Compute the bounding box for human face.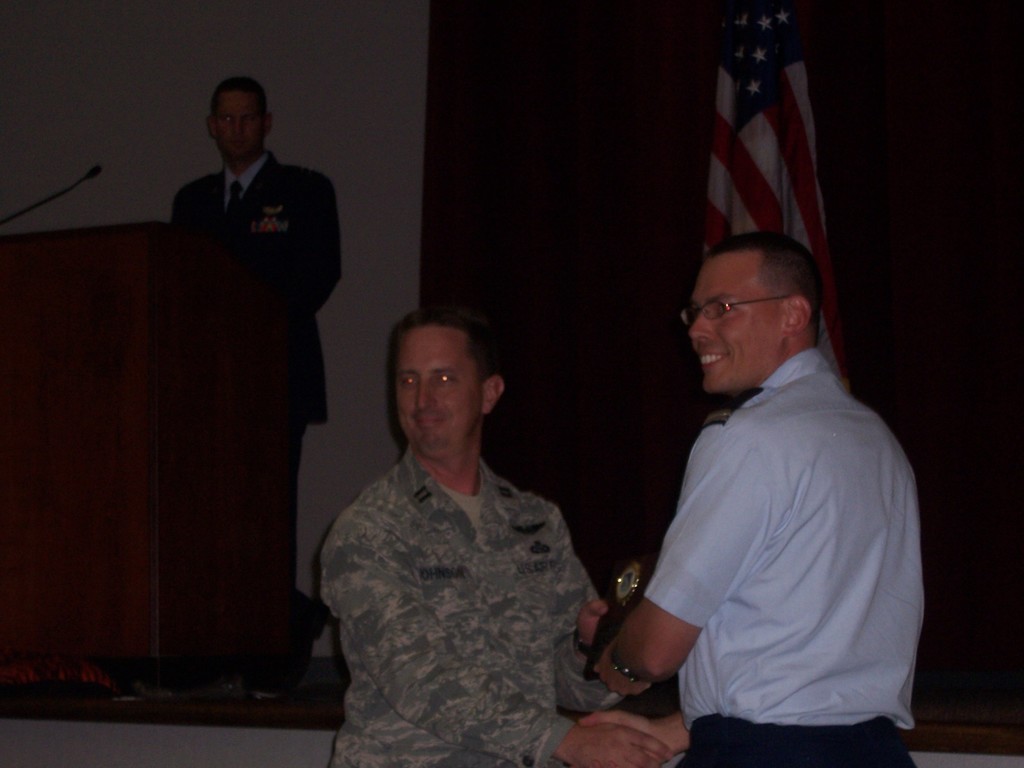
<region>391, 328, 485, 451</region>.
